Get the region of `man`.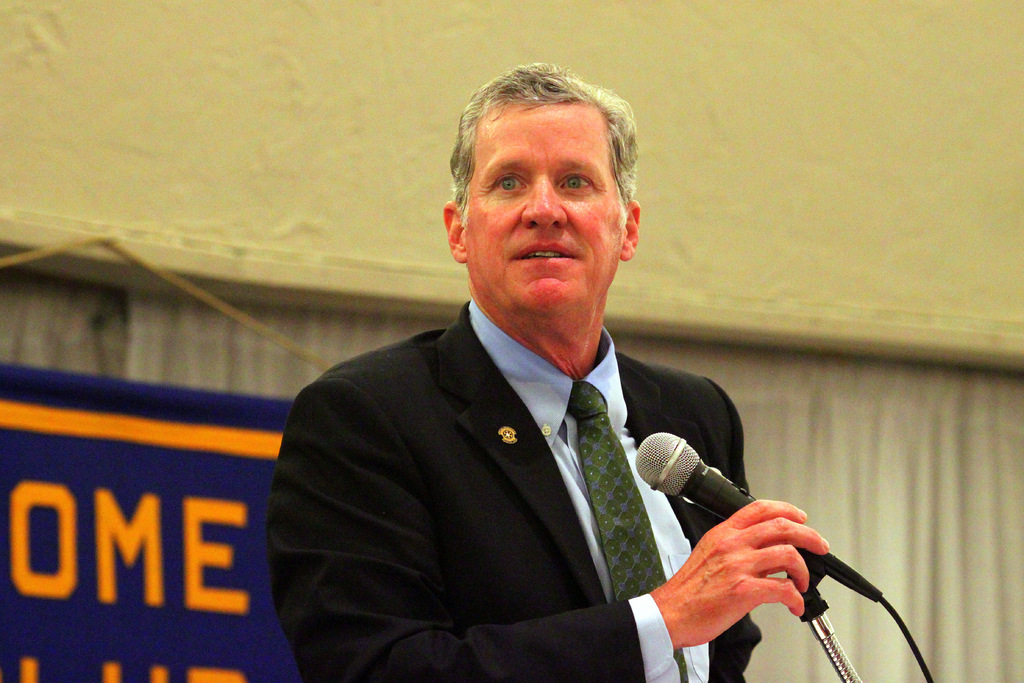
<bbox>267, 97, 876, 677</bbox>.
